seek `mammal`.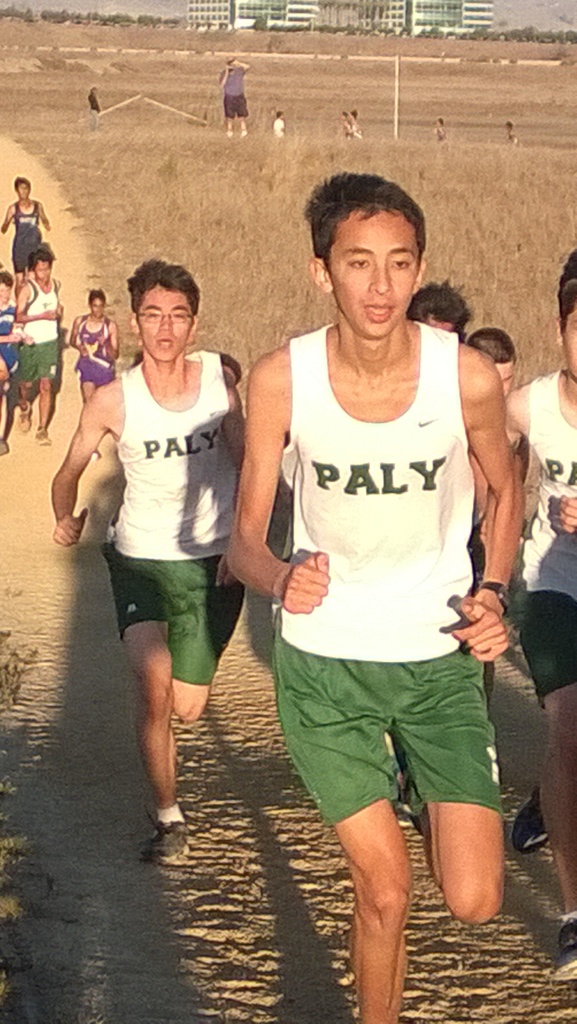
box(63, 287, 121, 403).
